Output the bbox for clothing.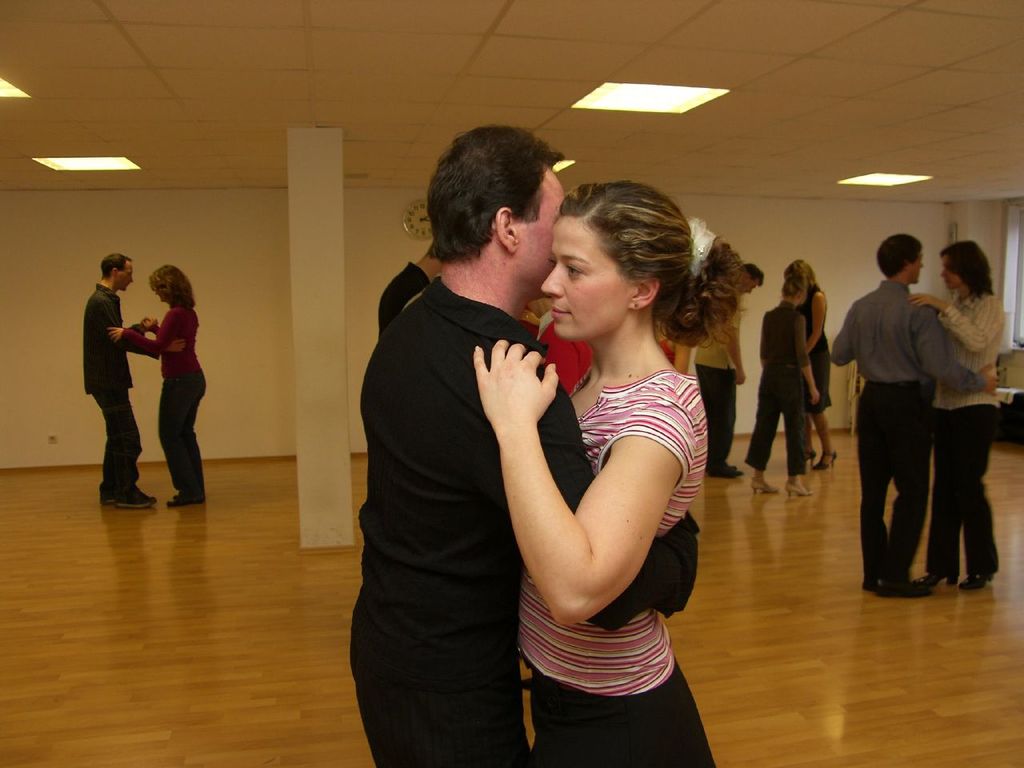
[826,273,983,579].
